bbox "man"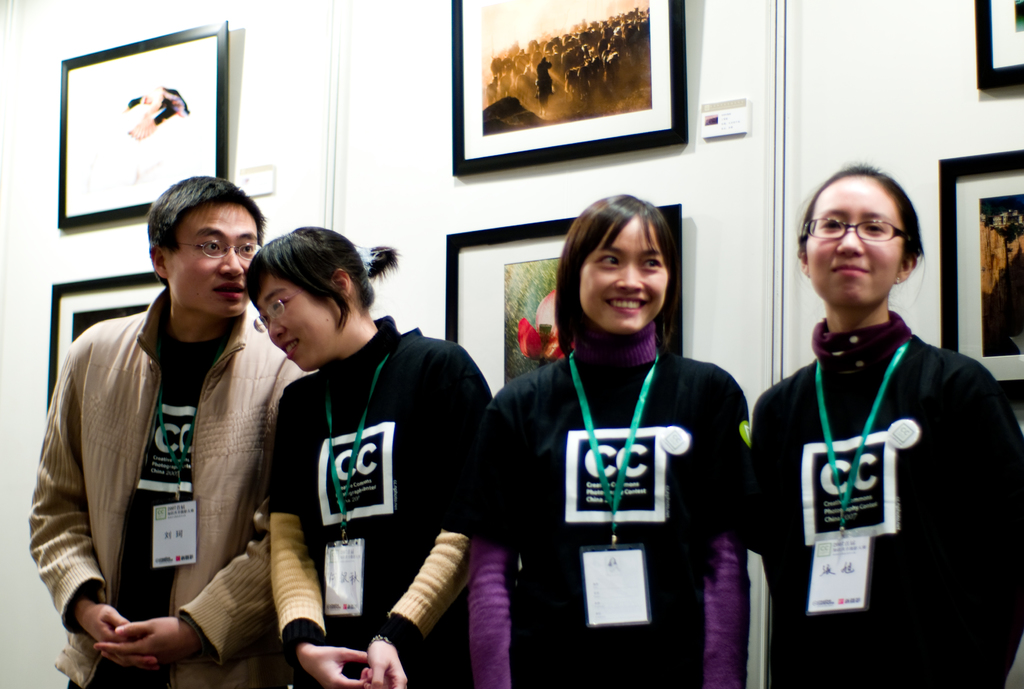
(x1=43, y1=177, x2=280, y2=688)
